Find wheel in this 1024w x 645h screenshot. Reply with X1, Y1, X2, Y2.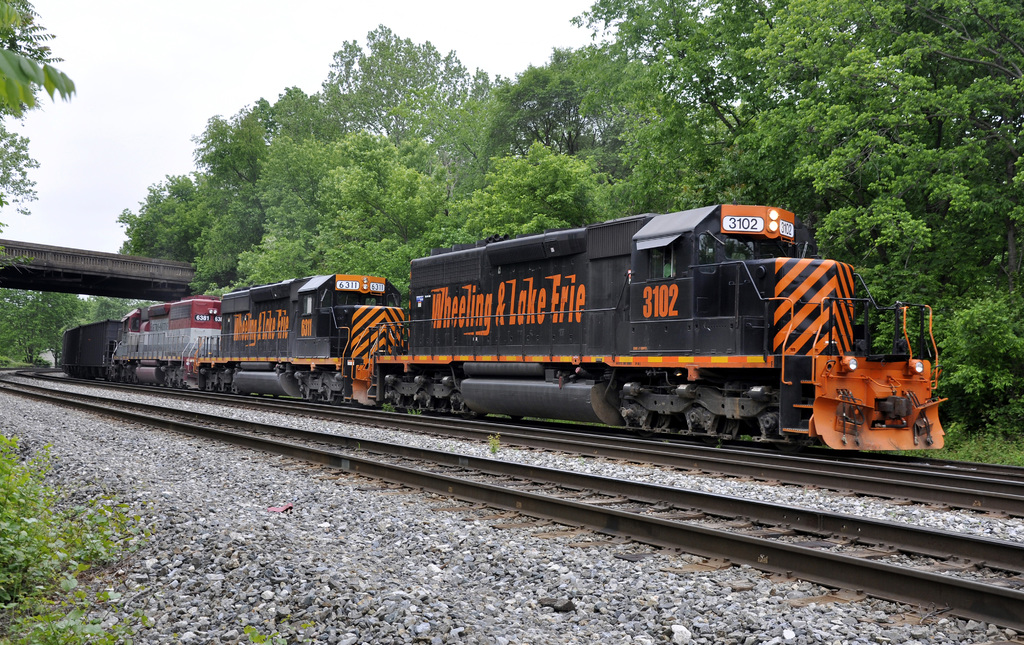
636, 416, 661, 437.
